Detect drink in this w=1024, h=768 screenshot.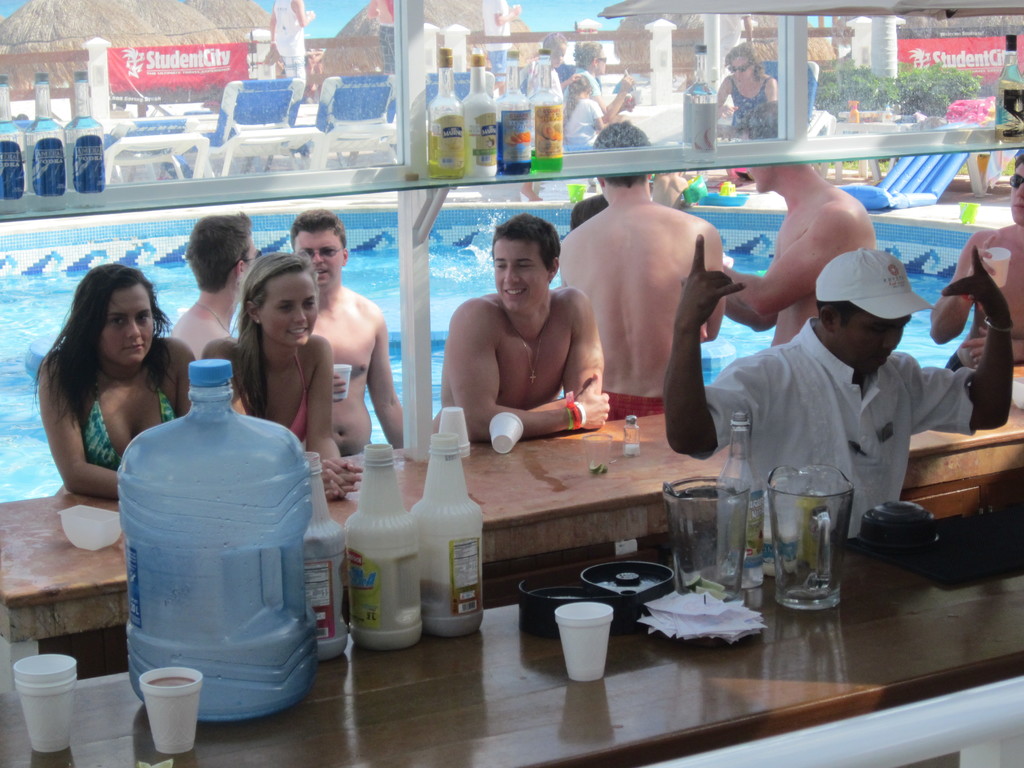
Detection: bbox=[118, 359, 314, 724].
